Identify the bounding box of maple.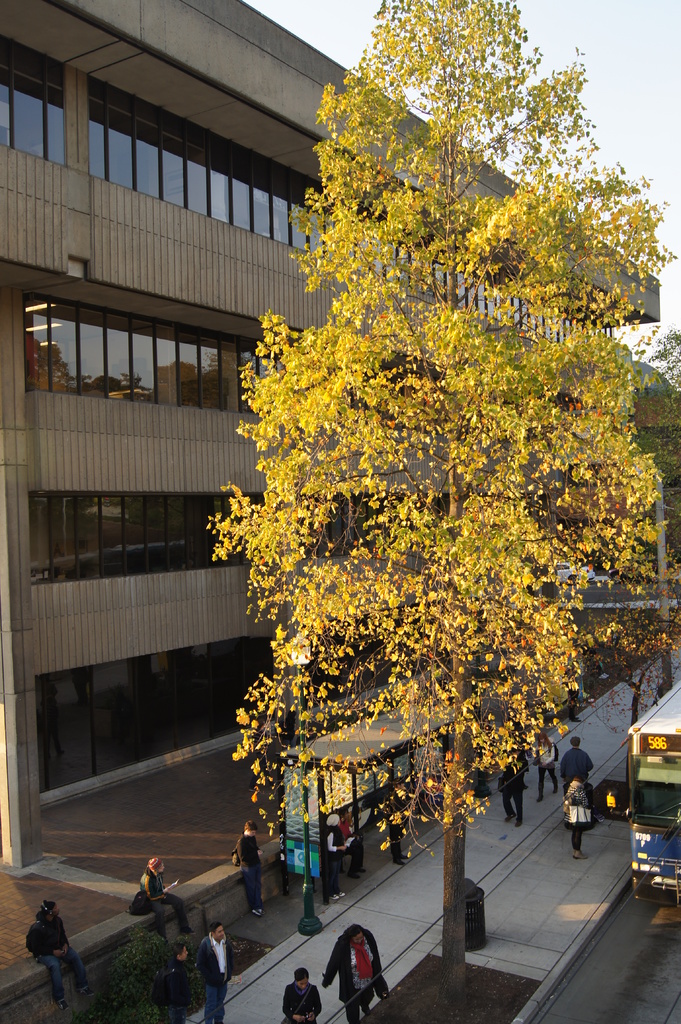
locate(202, 0, 669, 991).
